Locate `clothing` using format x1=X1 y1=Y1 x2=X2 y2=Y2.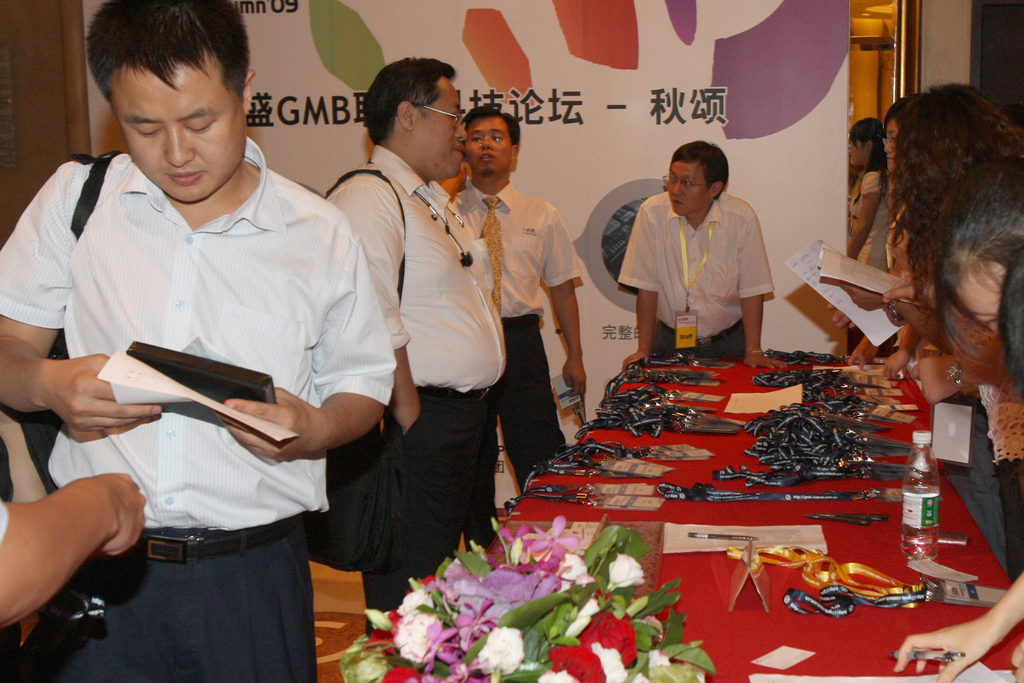
x1=979 y1=377 x2=1023 y2=466.
